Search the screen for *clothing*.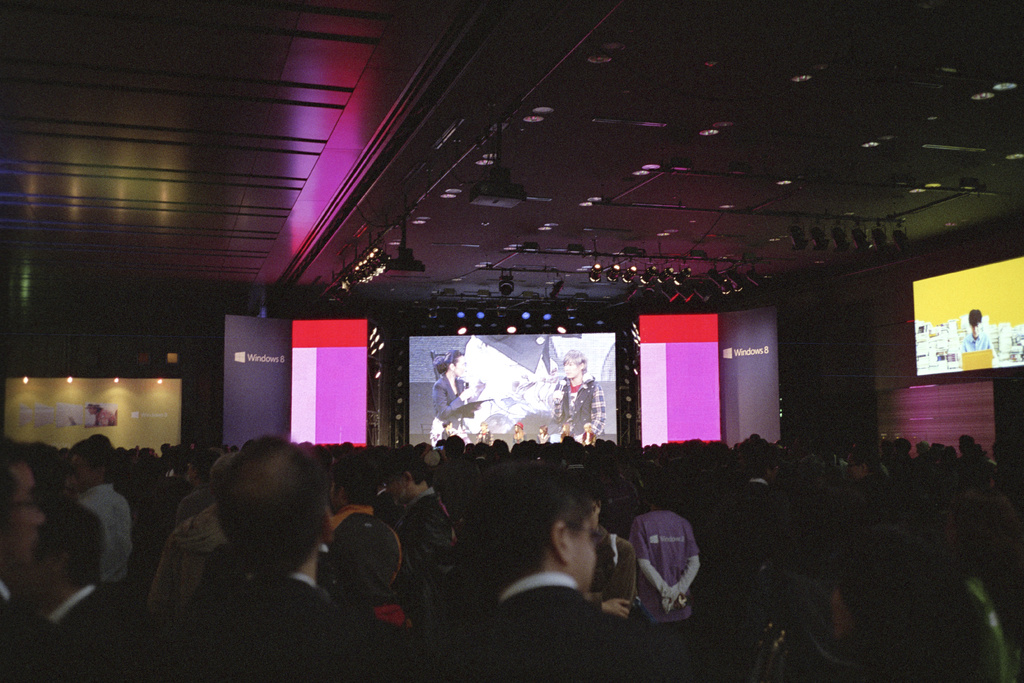
Found at <bbox>961, 325, 990, 352</bbox>.
